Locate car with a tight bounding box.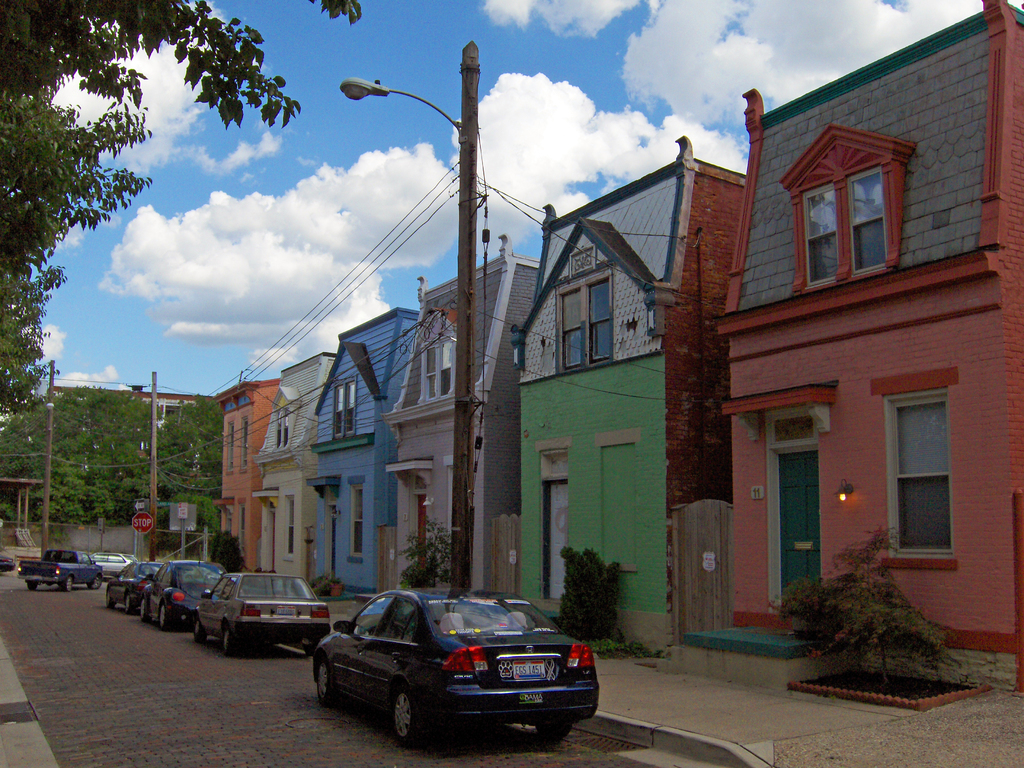
<bbox>84, 550, 140, 579</bbox>.
